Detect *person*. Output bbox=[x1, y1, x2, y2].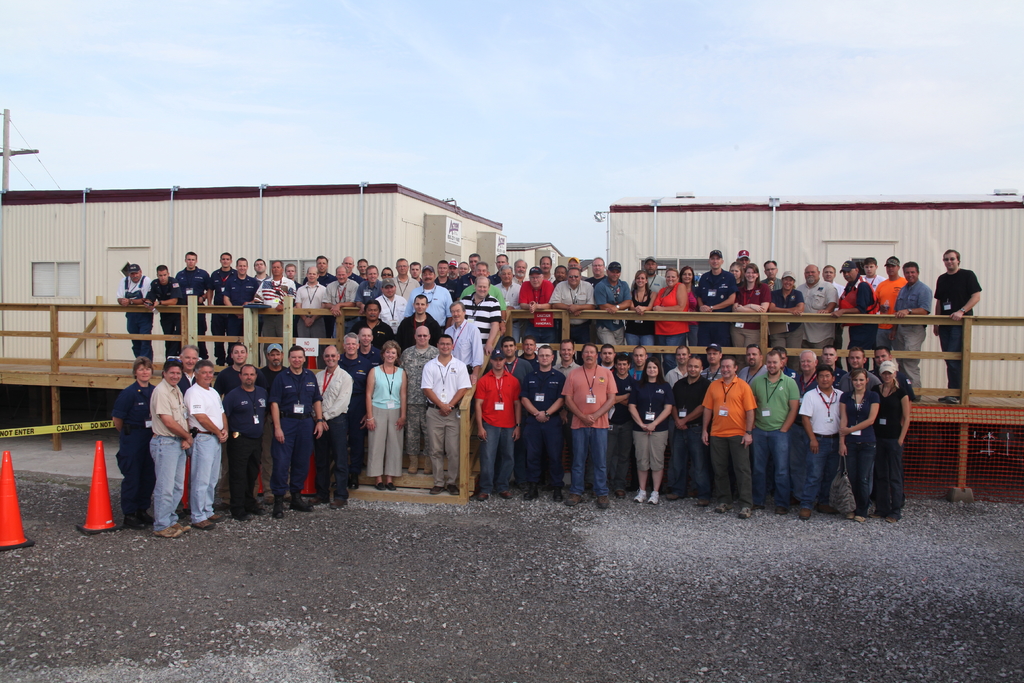
bbox=[877, 256, 908, 355].
